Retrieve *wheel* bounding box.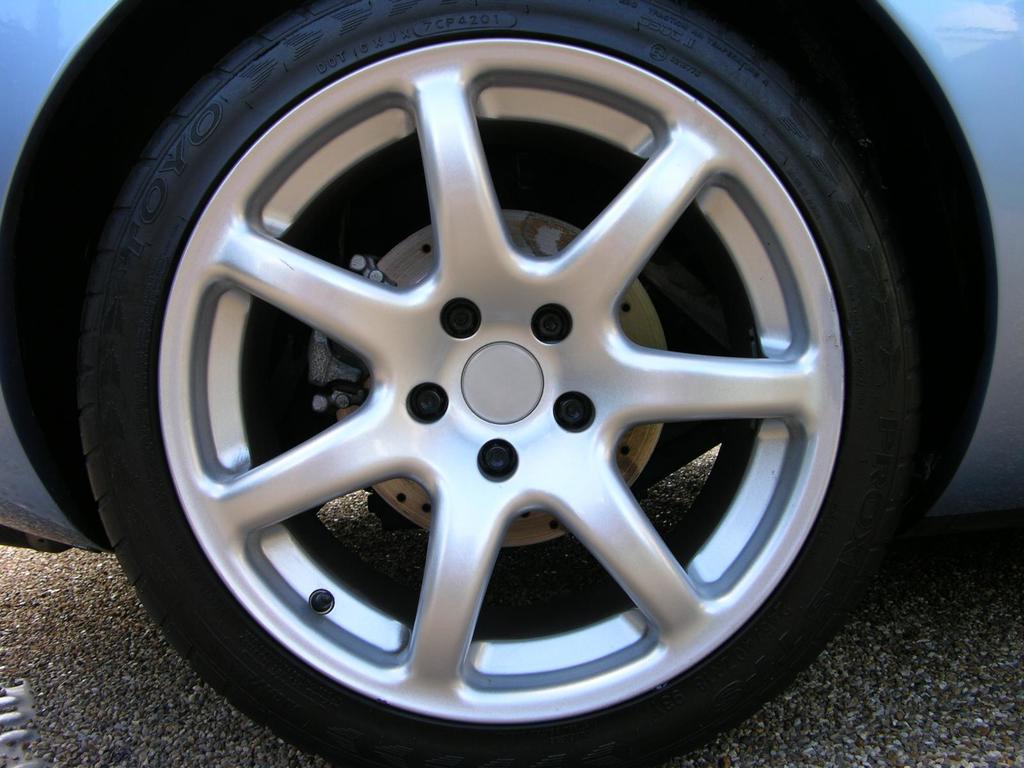
Bounding box: (left=62, top=0, right=926, bottom=767).
